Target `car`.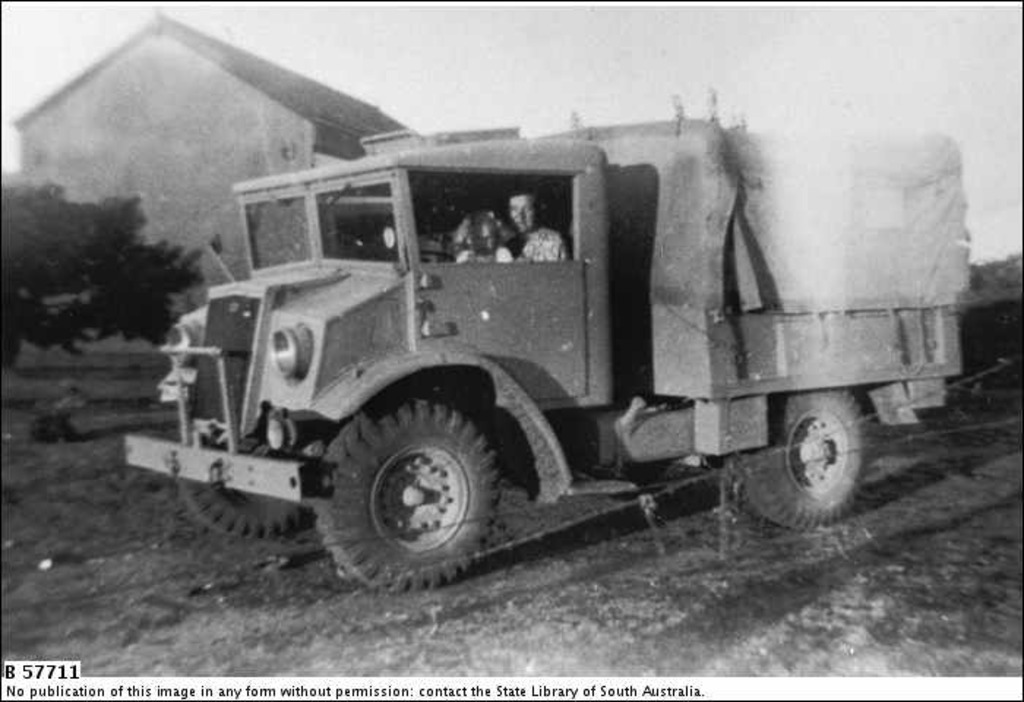
Target region: [left=116, top=126, right=970, bottom=589].
